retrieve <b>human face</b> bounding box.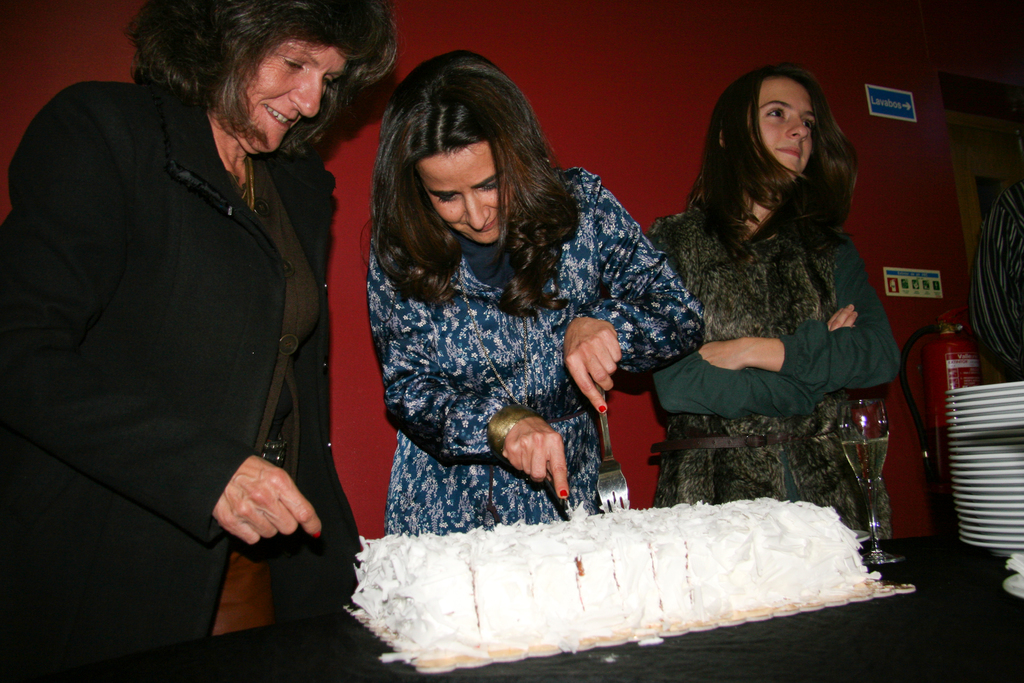
Bounding box: [761,78,816,169].
